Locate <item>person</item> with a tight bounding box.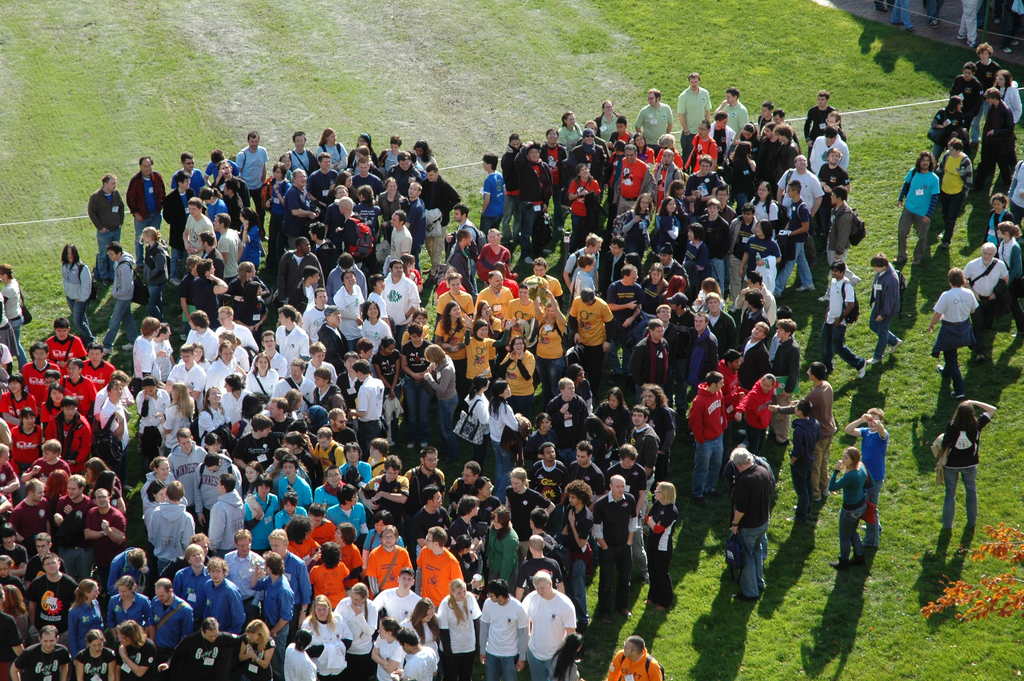
l=285, t=124, r=318, b=173.
